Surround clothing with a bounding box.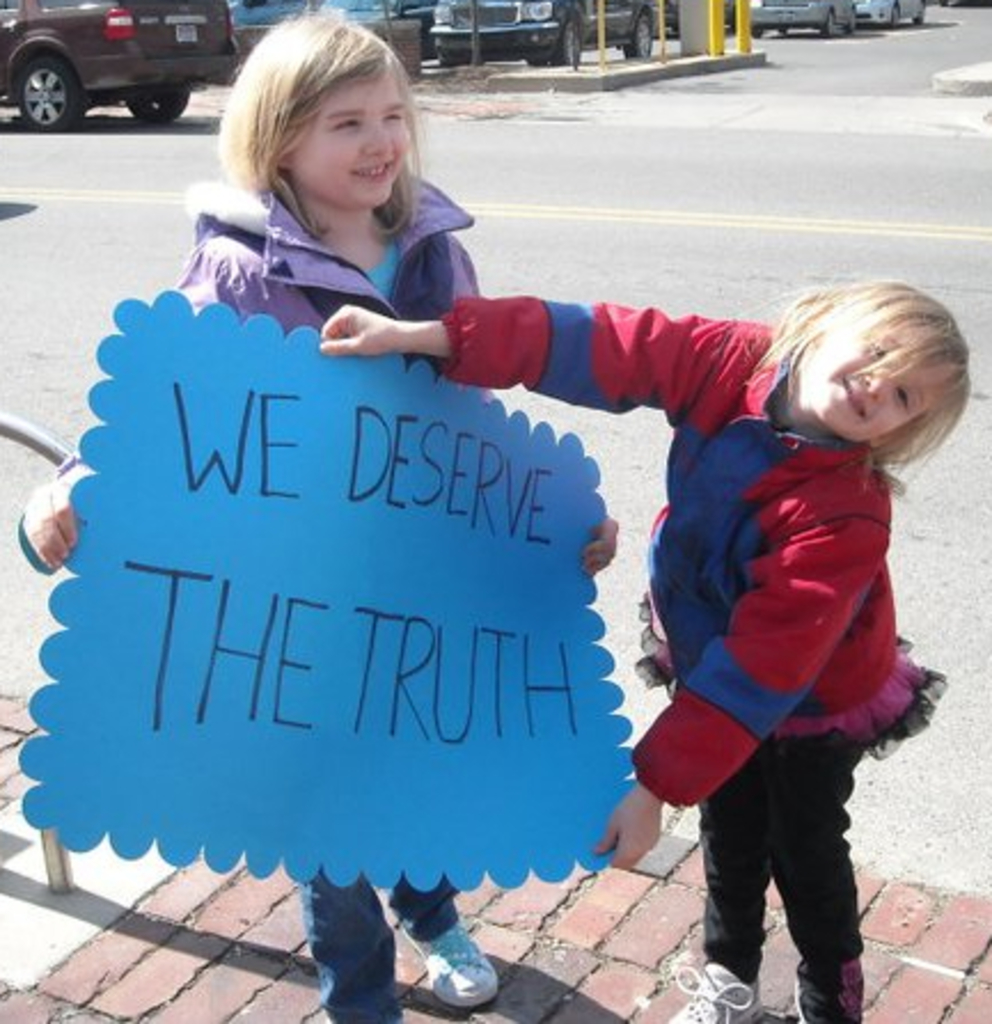
region(18, 163, 488, 1022).
